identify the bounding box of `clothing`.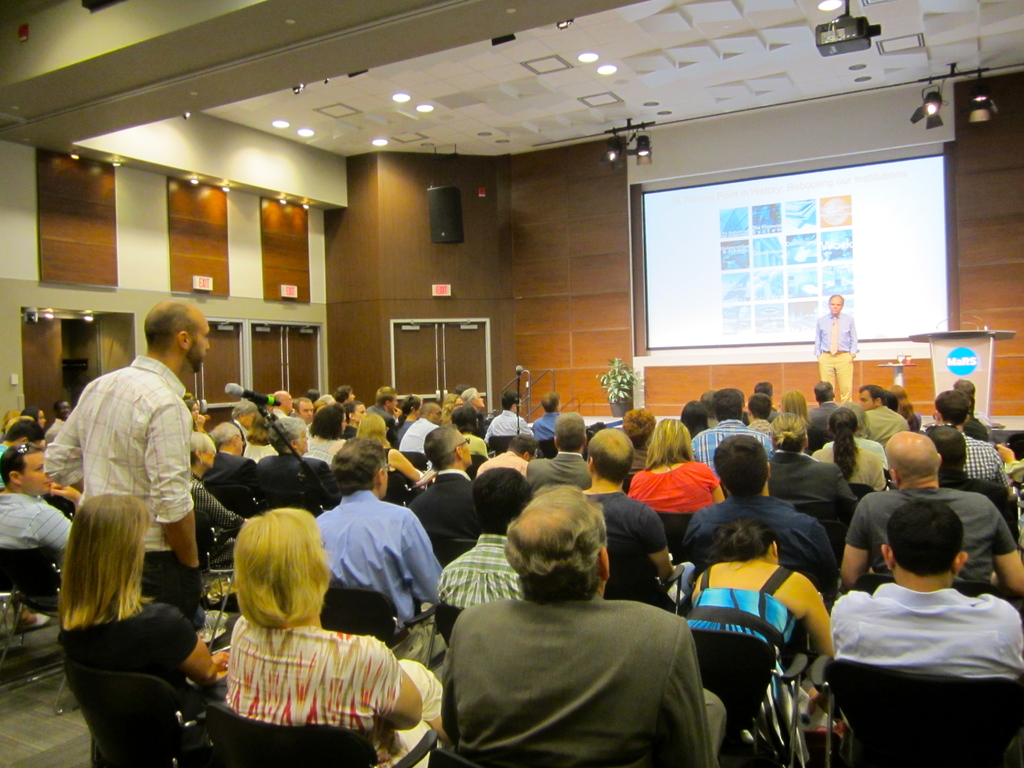
Rect(304, 434, 346, 476).
